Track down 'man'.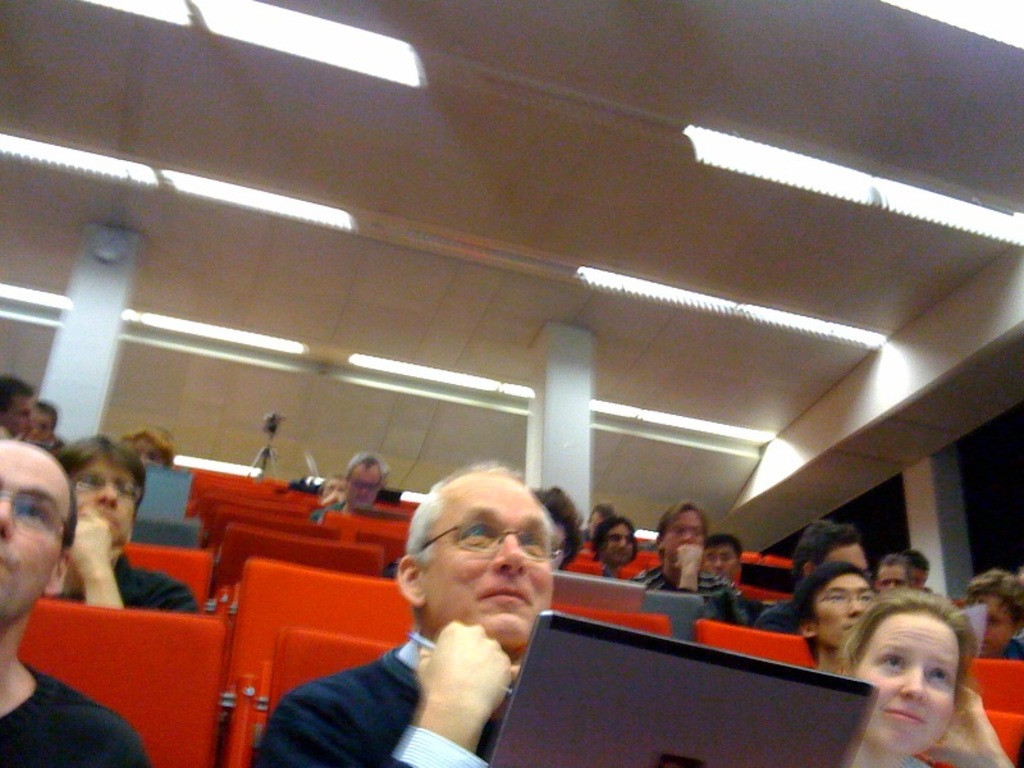
Tracked to [x1=877, y1=553, x2=909, y2=595].
